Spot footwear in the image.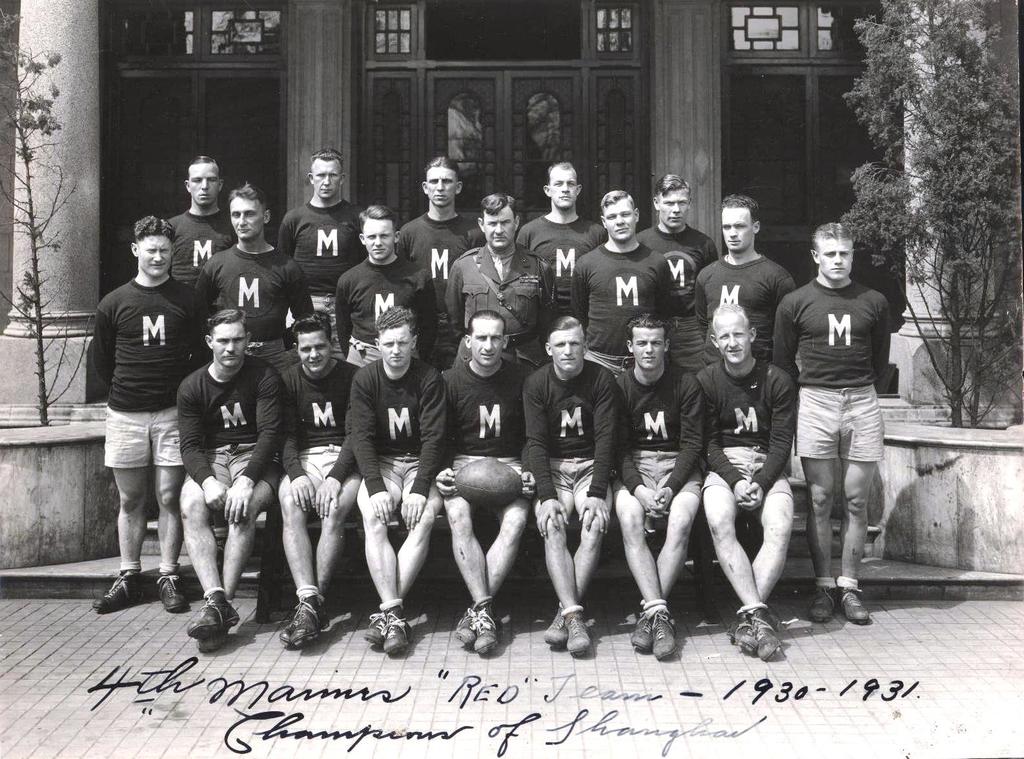
footwear found at {"x1": 738, "y1": 604, "x2": 780, "y2": 661}.
